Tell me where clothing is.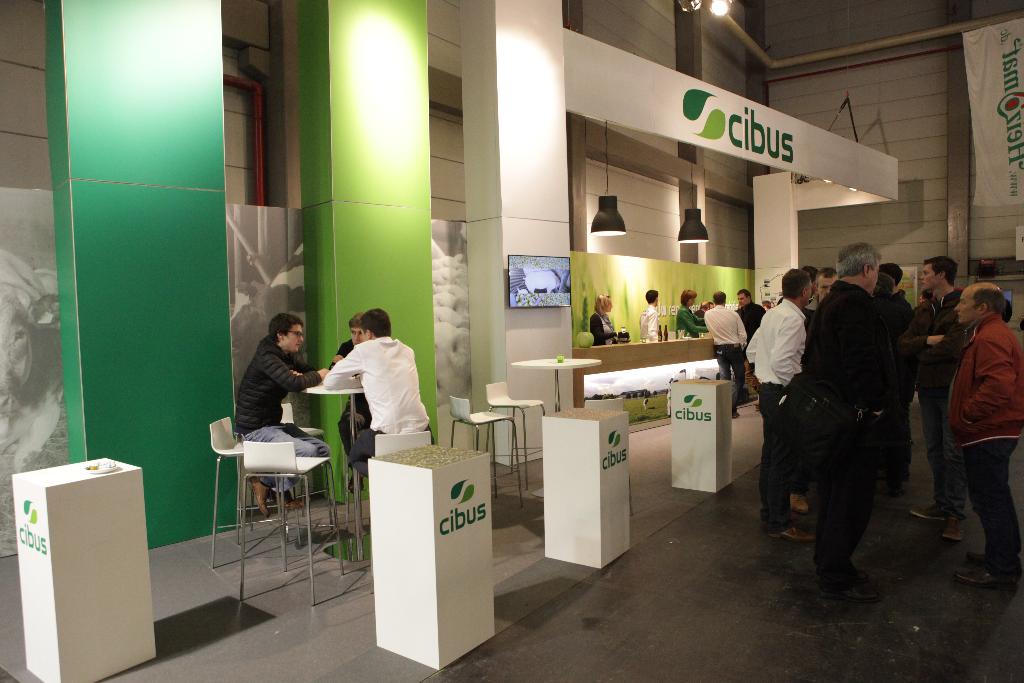
clothing is at x1=742, y1=306, x2=776, y2=330.
